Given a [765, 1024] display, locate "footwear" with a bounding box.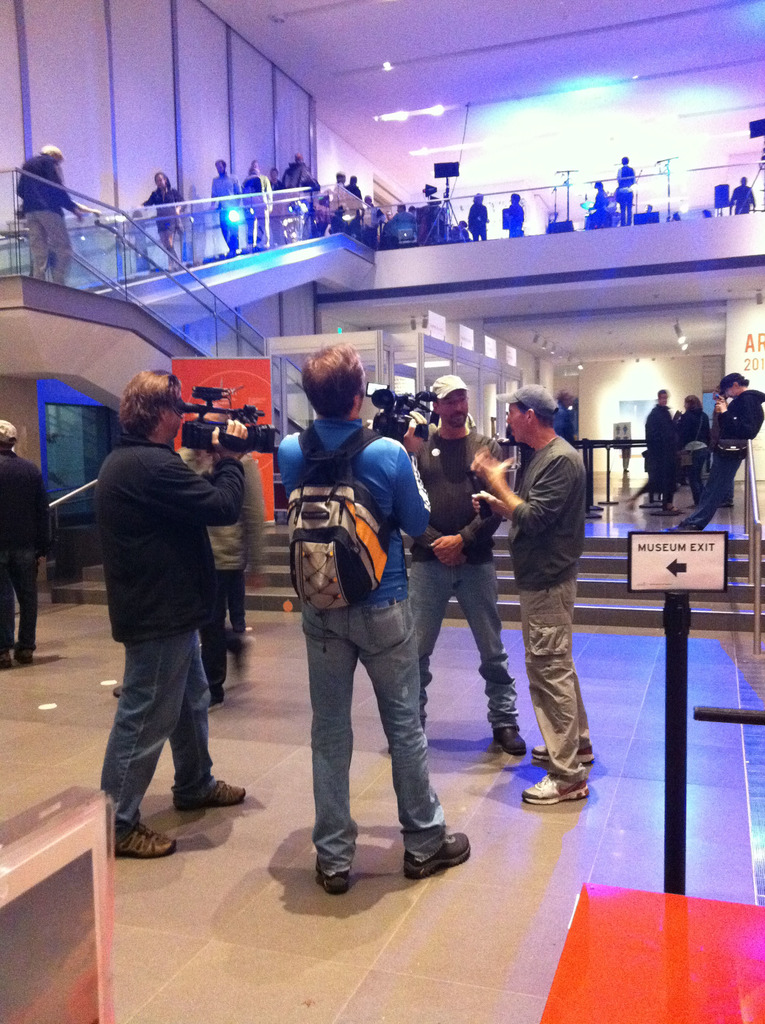
Located: 403,823,478,876.
